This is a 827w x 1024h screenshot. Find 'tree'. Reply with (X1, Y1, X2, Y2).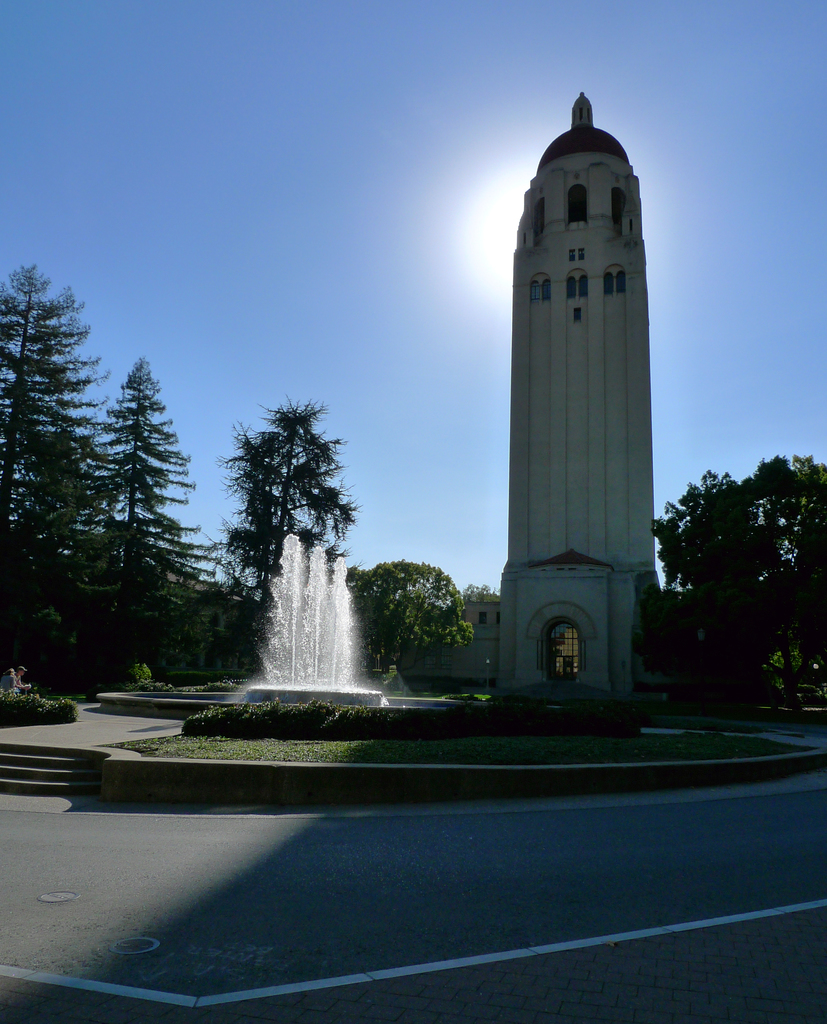
(336, 560, 479, 698).
